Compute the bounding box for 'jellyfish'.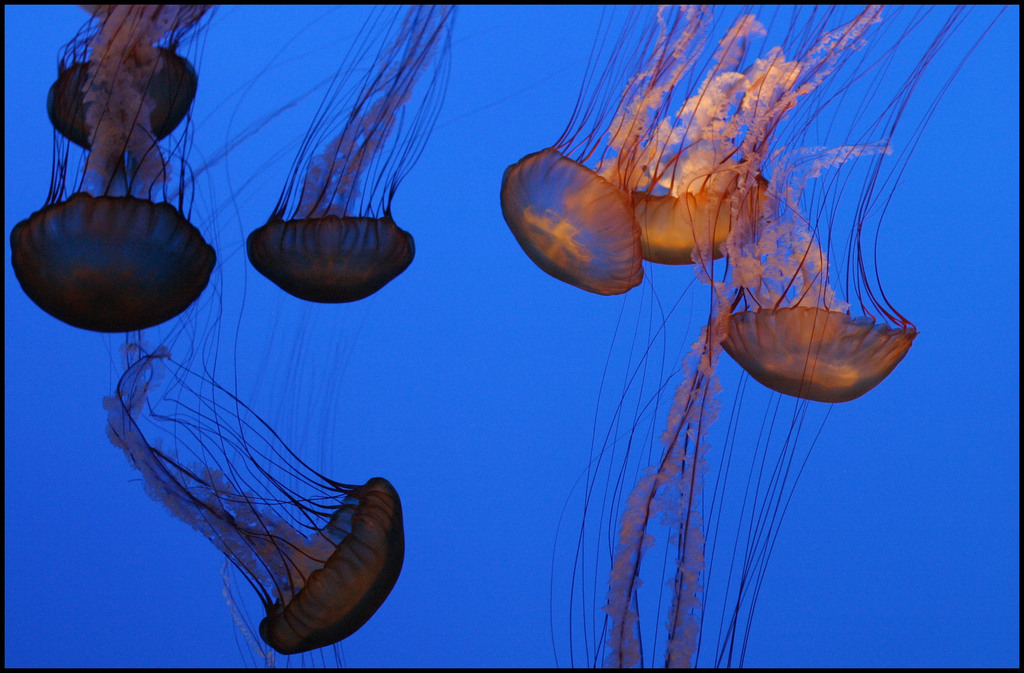
<box>42,1,212,160</box>.
